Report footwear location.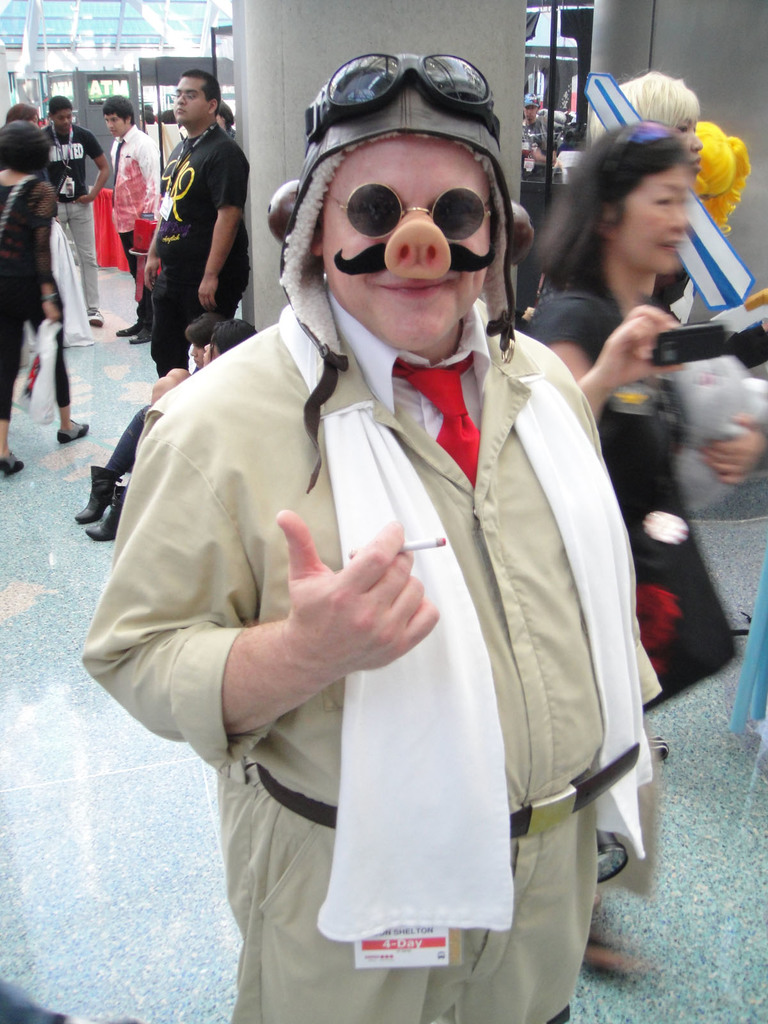
Report: [60,414,89,442].
